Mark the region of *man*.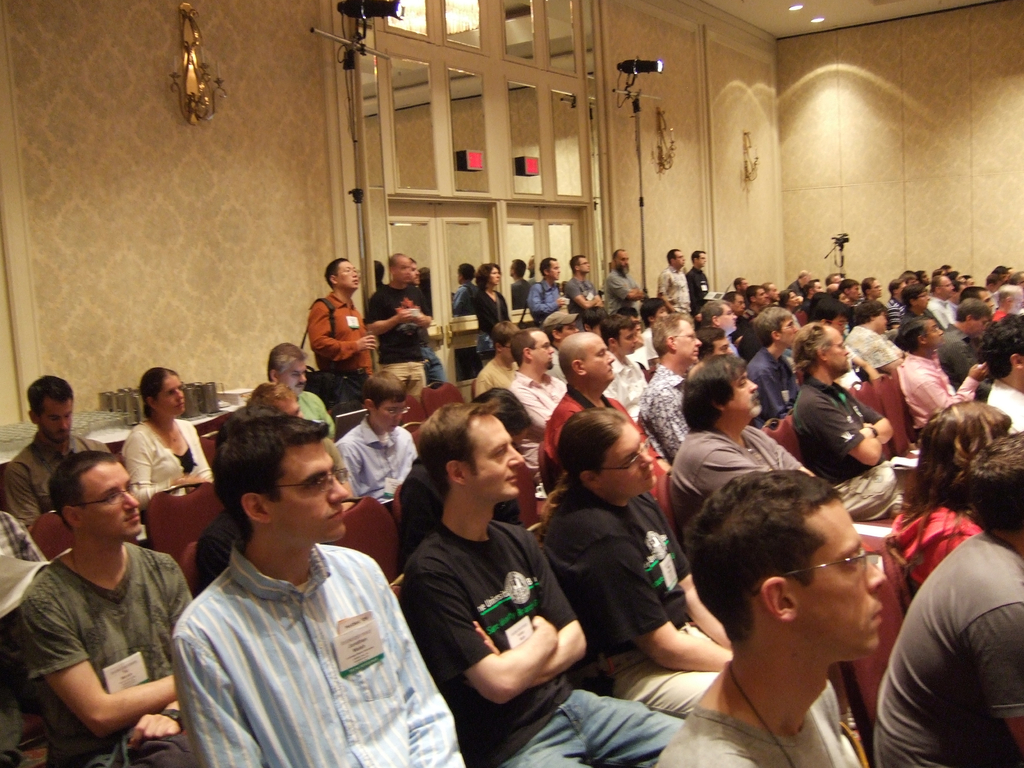
Region: 266/341/336/443.
